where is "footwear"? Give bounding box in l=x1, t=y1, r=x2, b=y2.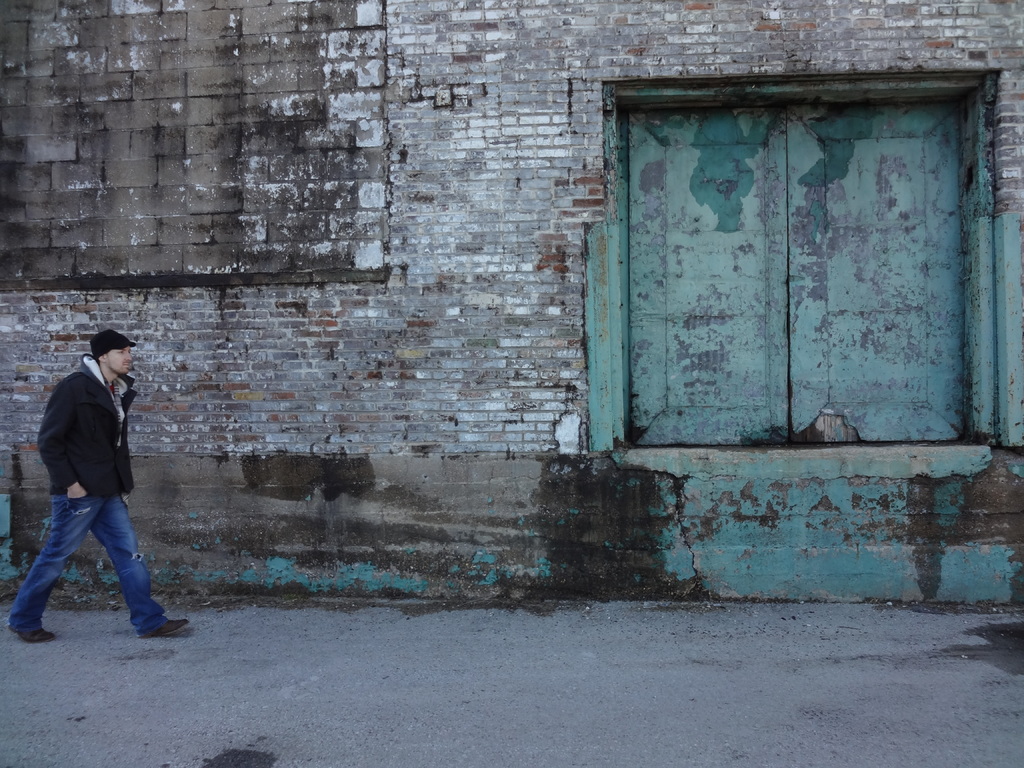
l=1, t=622, r=62, b=644.
